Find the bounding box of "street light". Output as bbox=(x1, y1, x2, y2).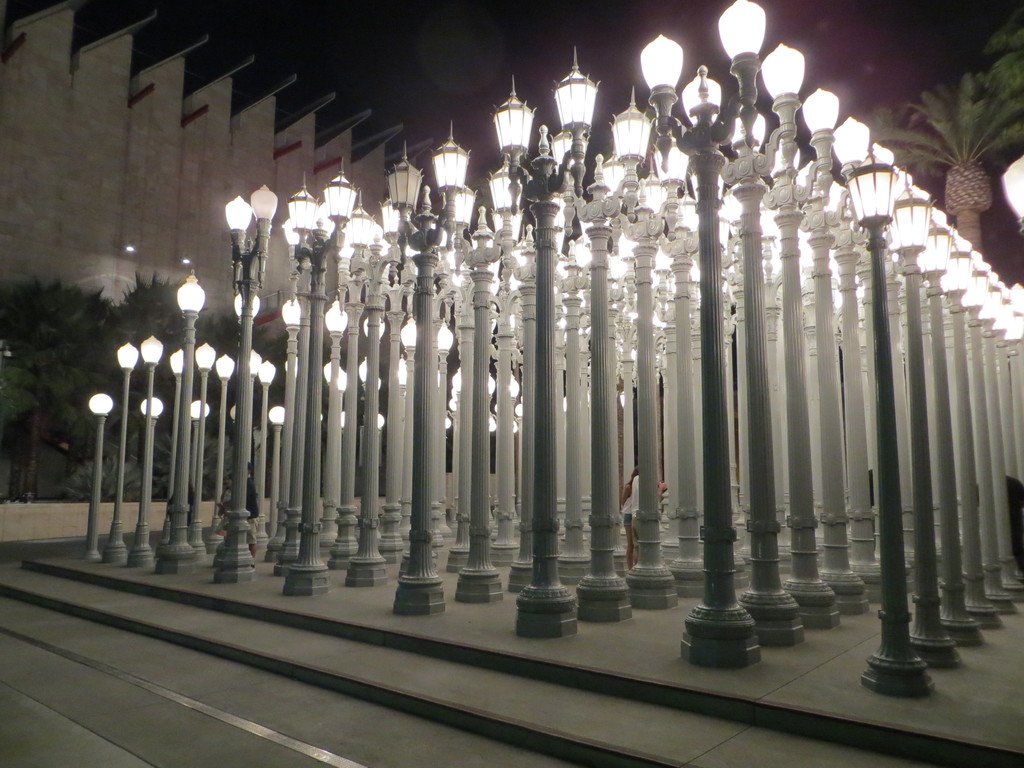
bbox=(216, 352, 237, 532).
